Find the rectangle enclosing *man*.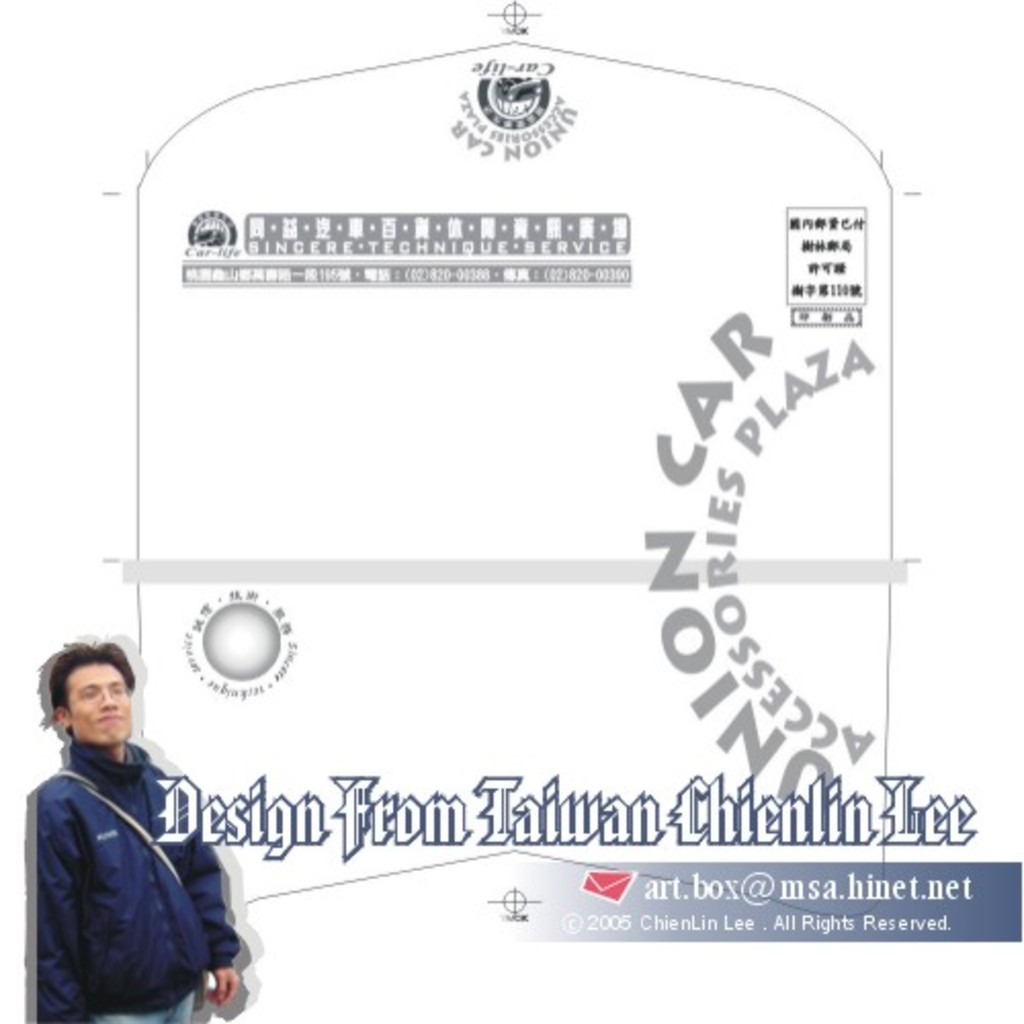
<bbox>6, 610, 283, 1023</bbox>.
